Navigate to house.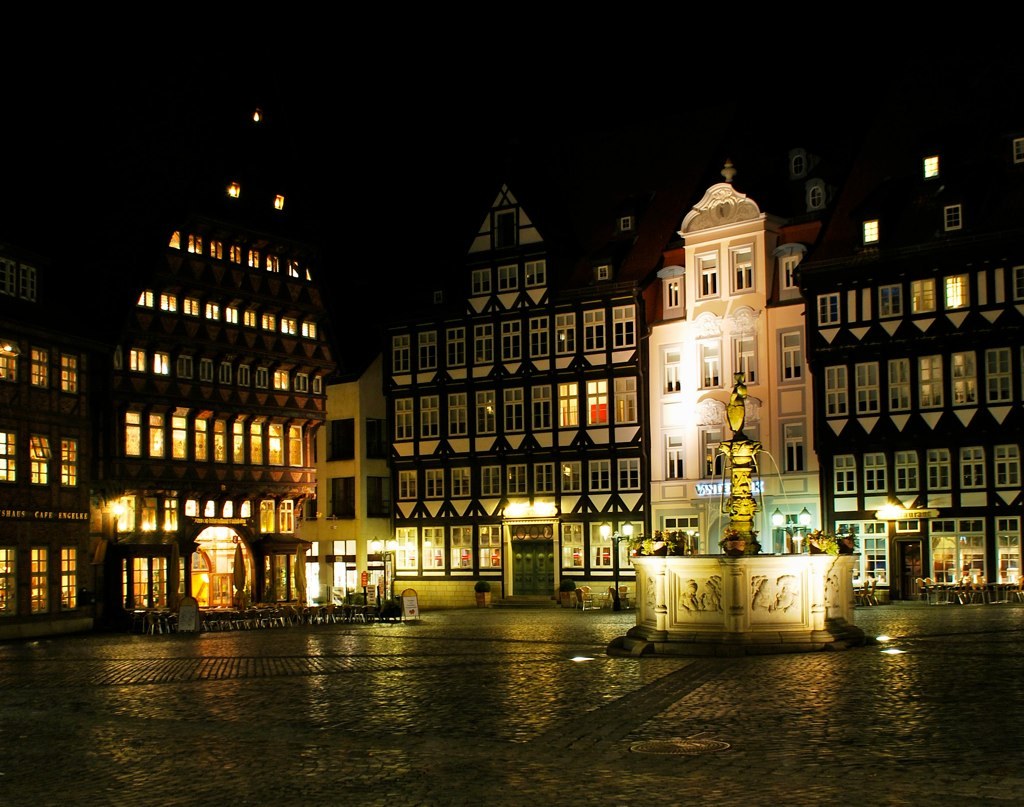
Navigation target: (105, 107, 332, 608).
